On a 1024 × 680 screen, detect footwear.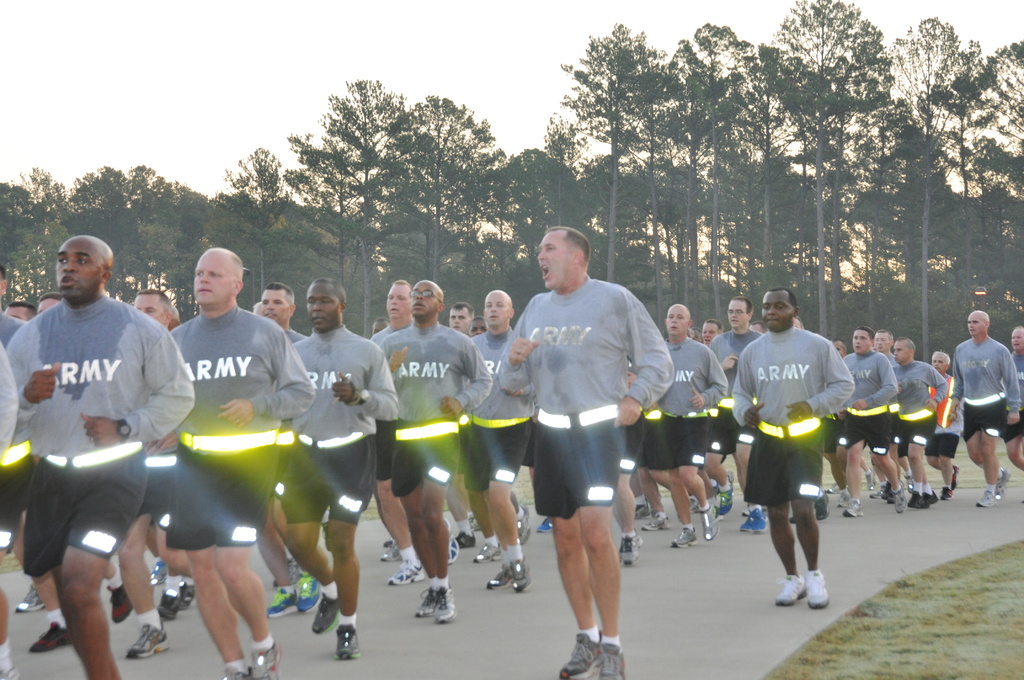
locate(870, 488, 883, 498).
